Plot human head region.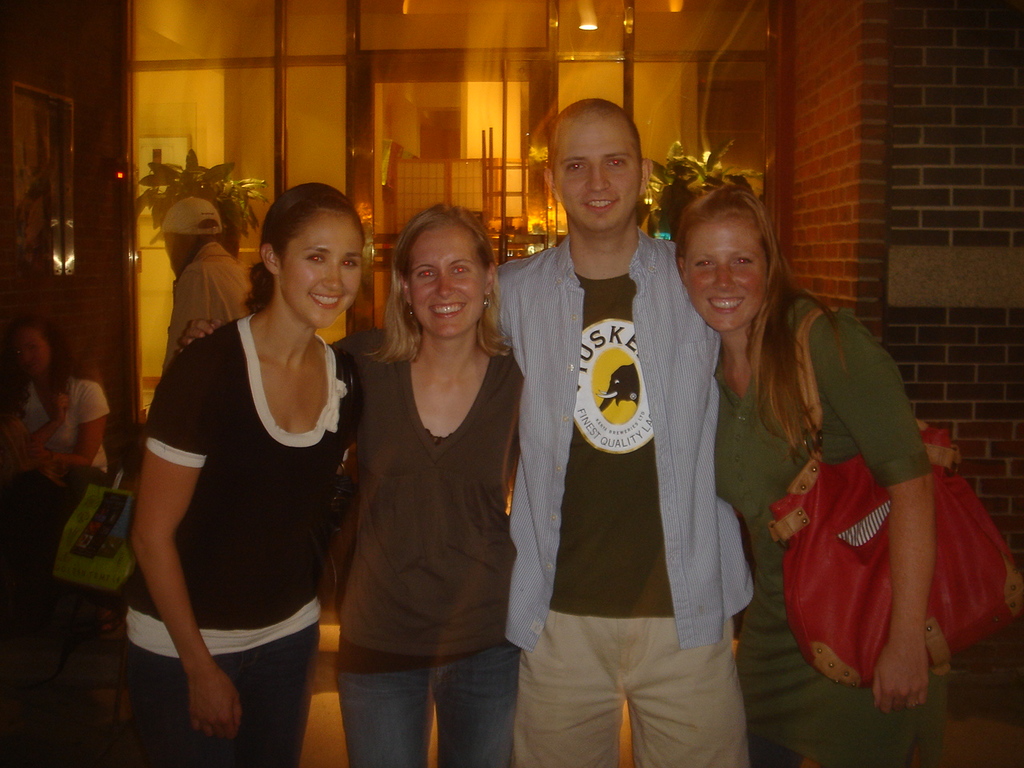
Plotted at box=[13, 318, 63, 383].
